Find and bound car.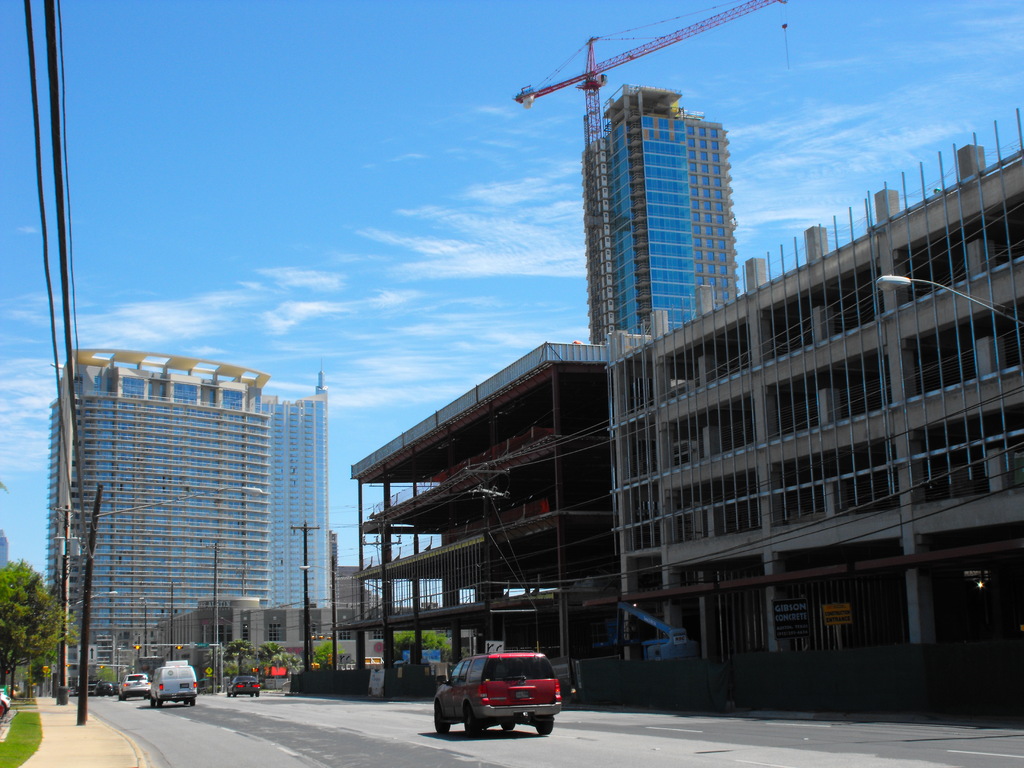
Bound: crop(229, 676, 261, 695).
